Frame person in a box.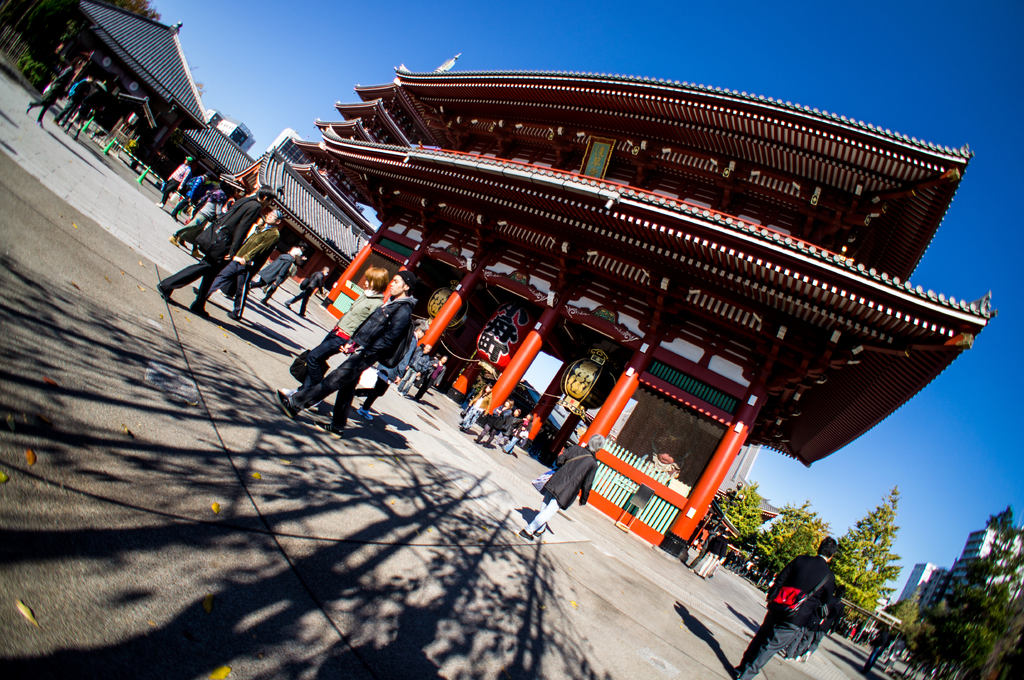
select_region(455, 386, 534, 453).
